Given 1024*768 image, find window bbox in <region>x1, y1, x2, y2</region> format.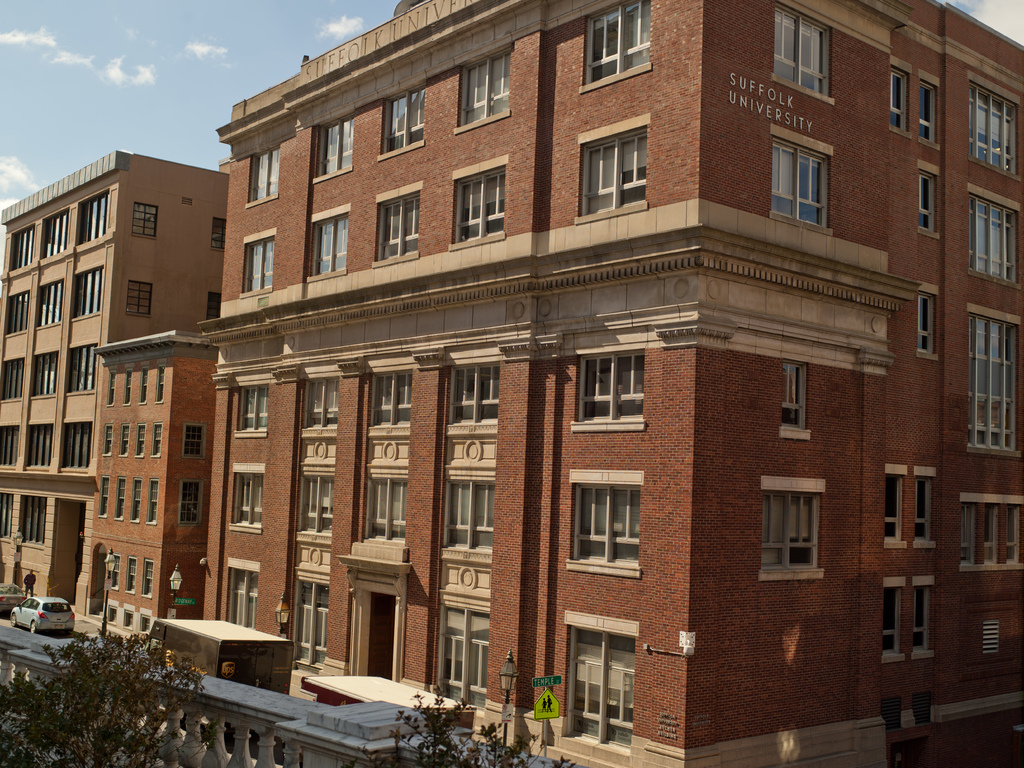
<region>143, 557, 155, 602</region>.
